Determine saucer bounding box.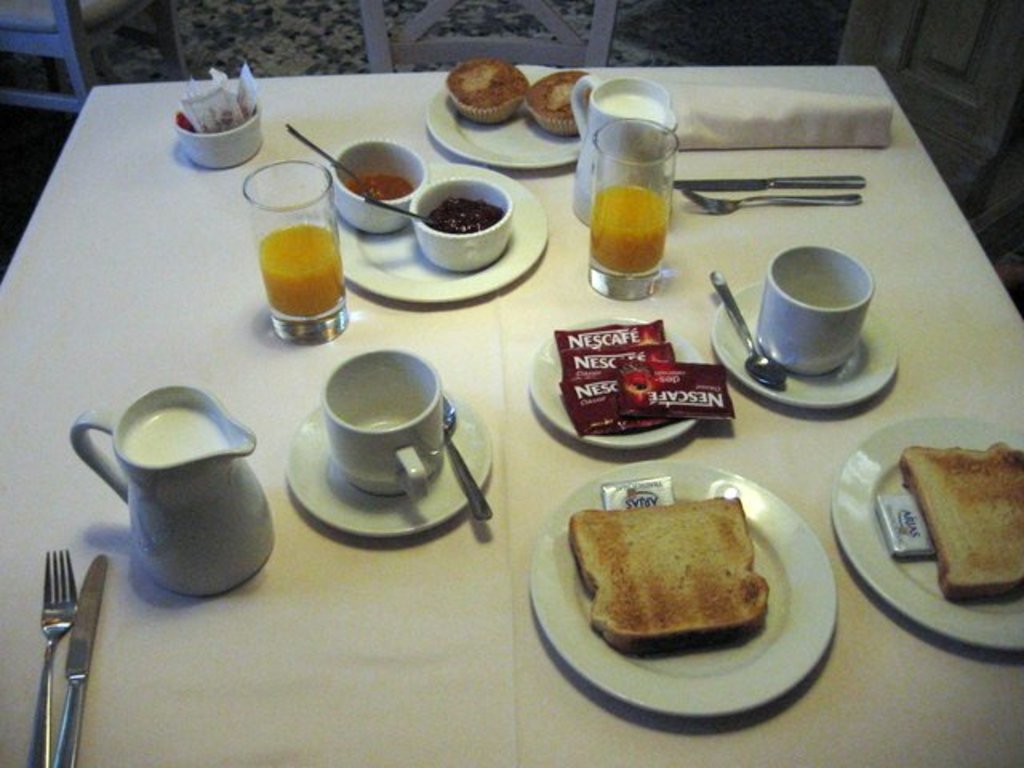
Determined: (left=525, top=312, right=707, bottom=451).
